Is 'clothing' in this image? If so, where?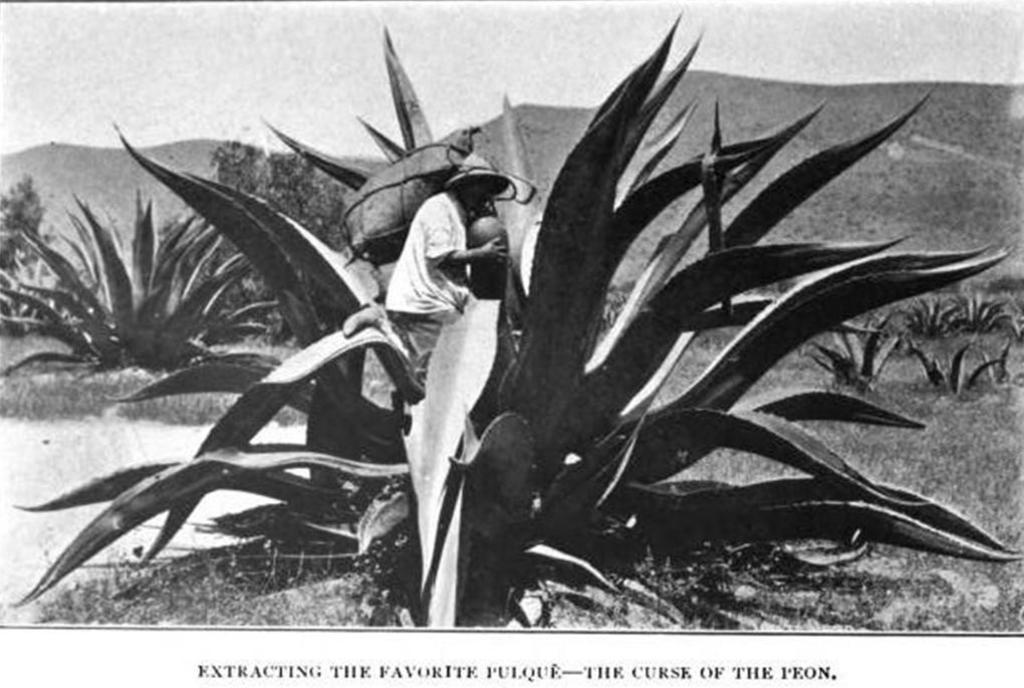
Yes, at select_region(357, 186, 508, 408).
